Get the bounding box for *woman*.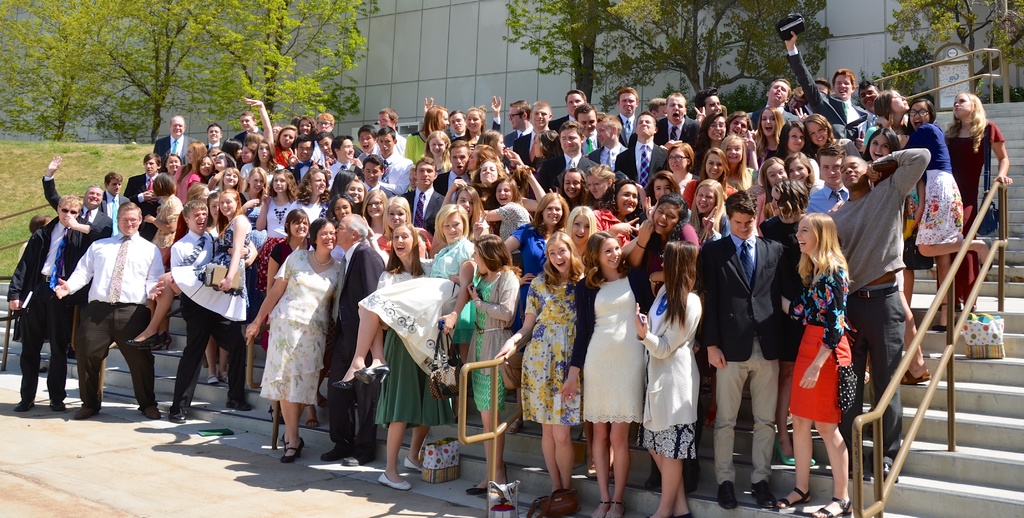
<region>251, 168, 306, 255</region>.
